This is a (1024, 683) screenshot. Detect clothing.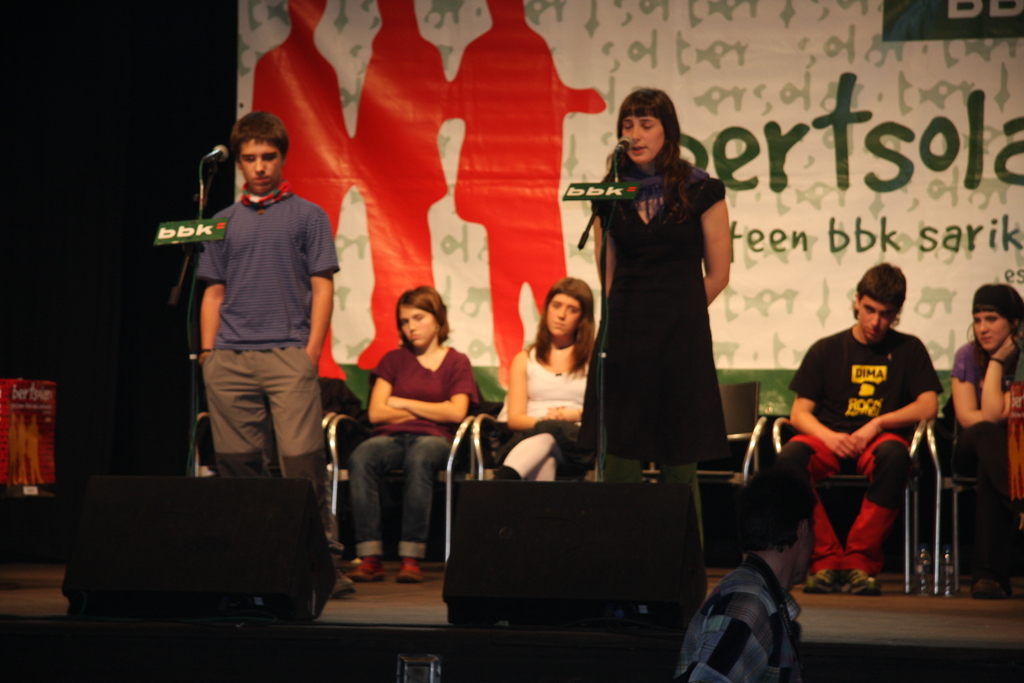
(945,328,1020,487).
